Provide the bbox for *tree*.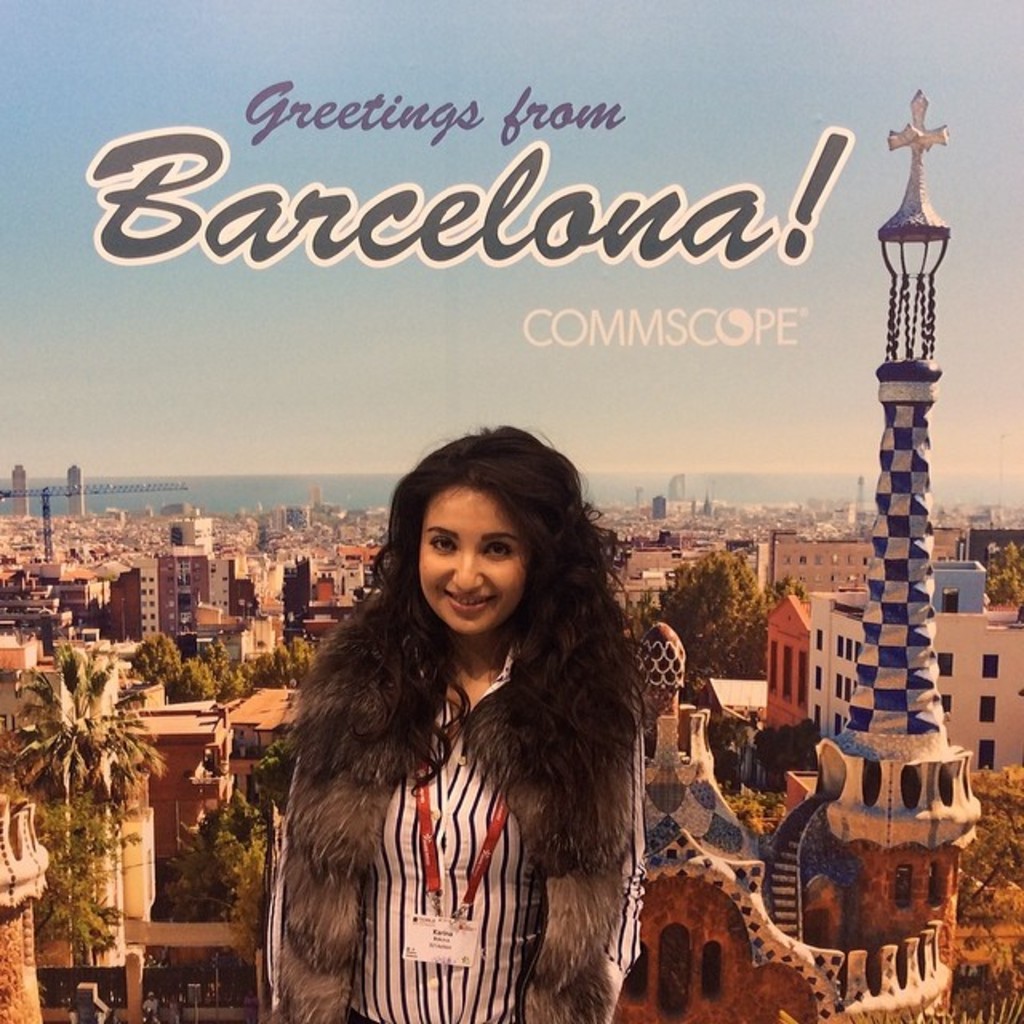
select_region(0, 653, 163, 950).
